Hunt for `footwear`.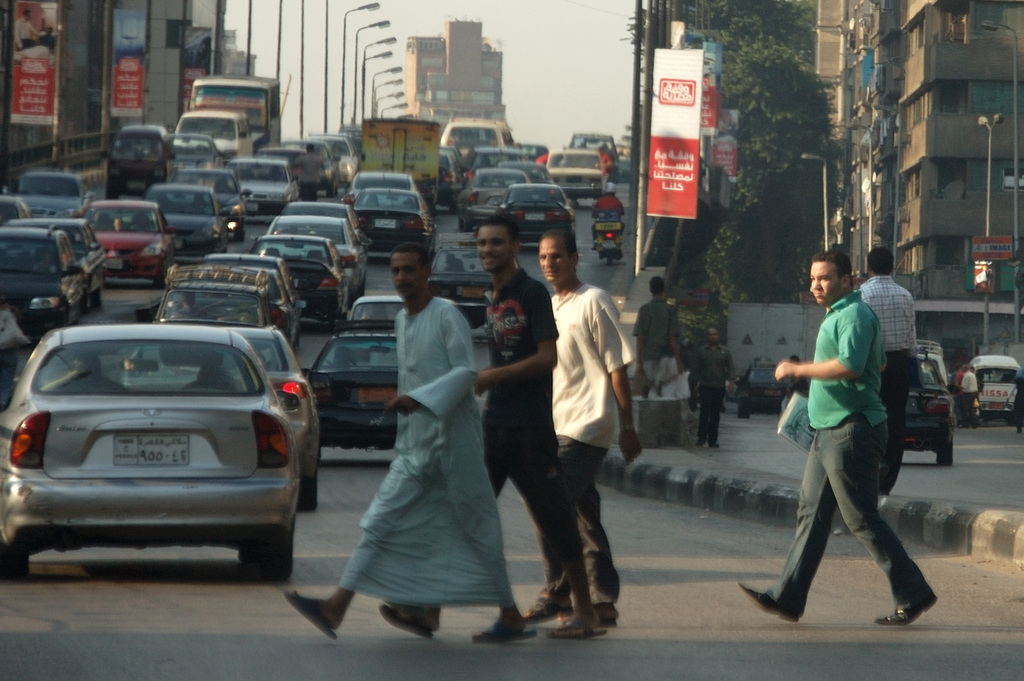
Hunted down at <region>694, 436, 705, 450</region>.
